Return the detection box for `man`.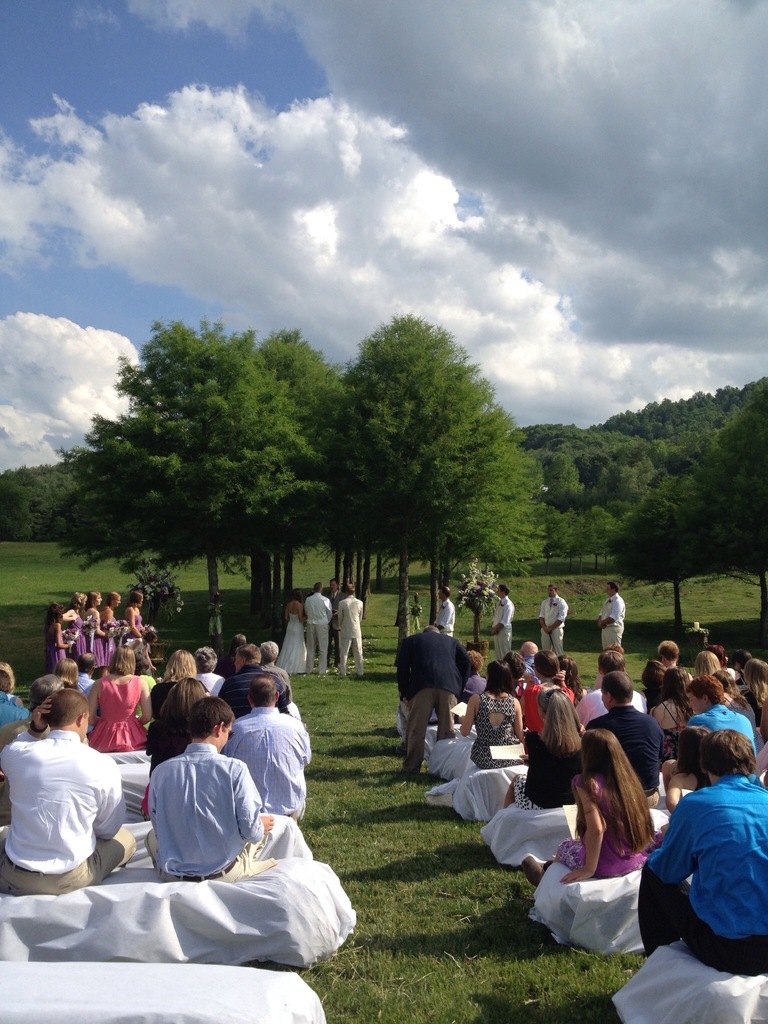
<box>303,578,334,678</box>.
